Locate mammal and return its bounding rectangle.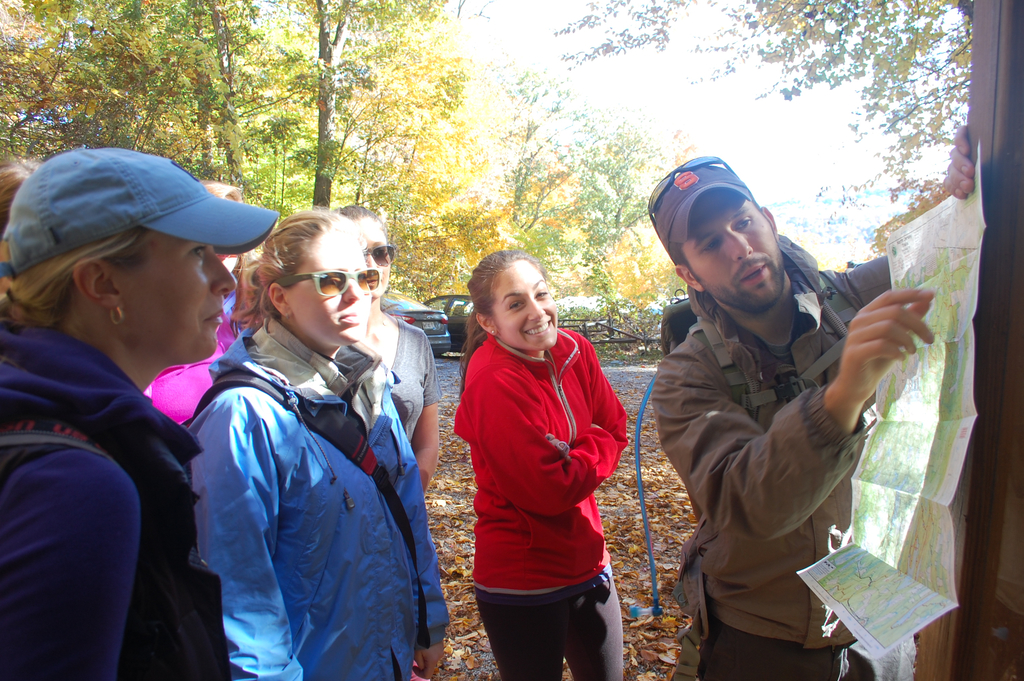
(x1=437, y1=235, x2=660, y2=680).
